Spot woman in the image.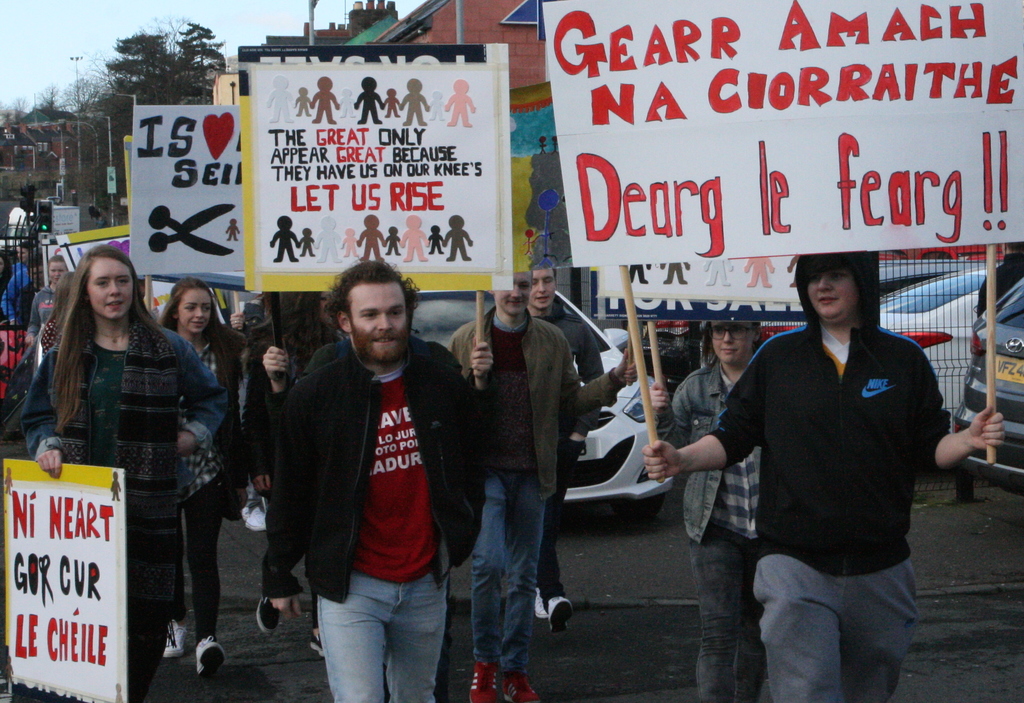
woman found at pyautogui.locateOnScreen(42, 275, 81, 349).
